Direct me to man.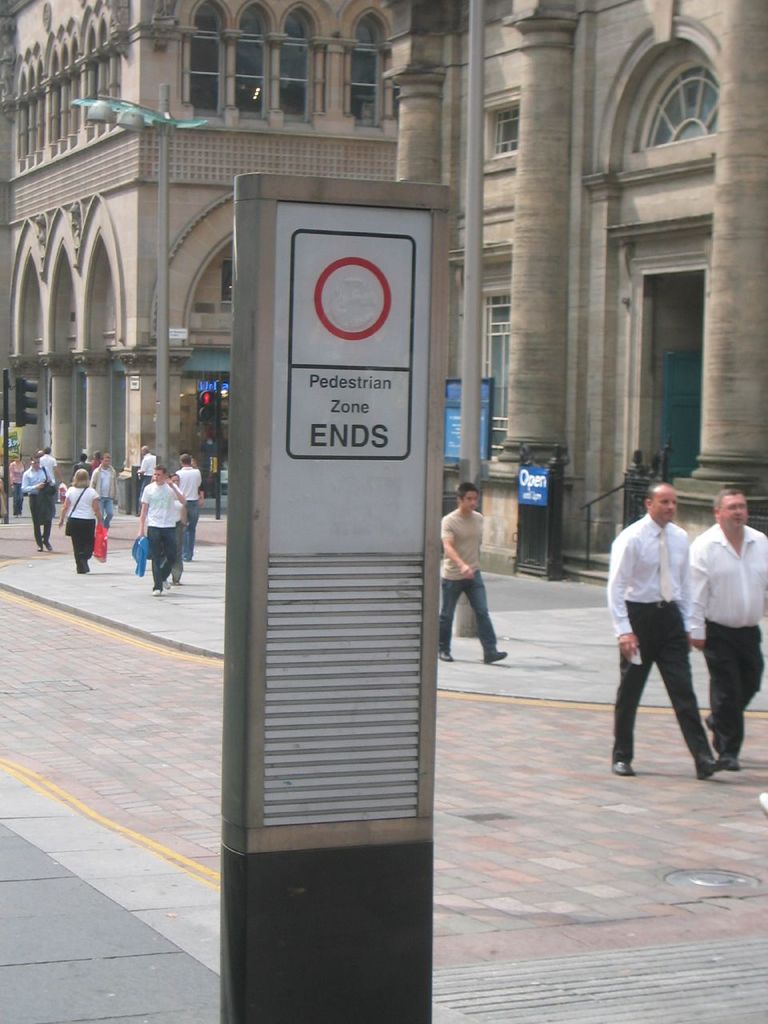
Direction: region(438, 476, 510, 665).
